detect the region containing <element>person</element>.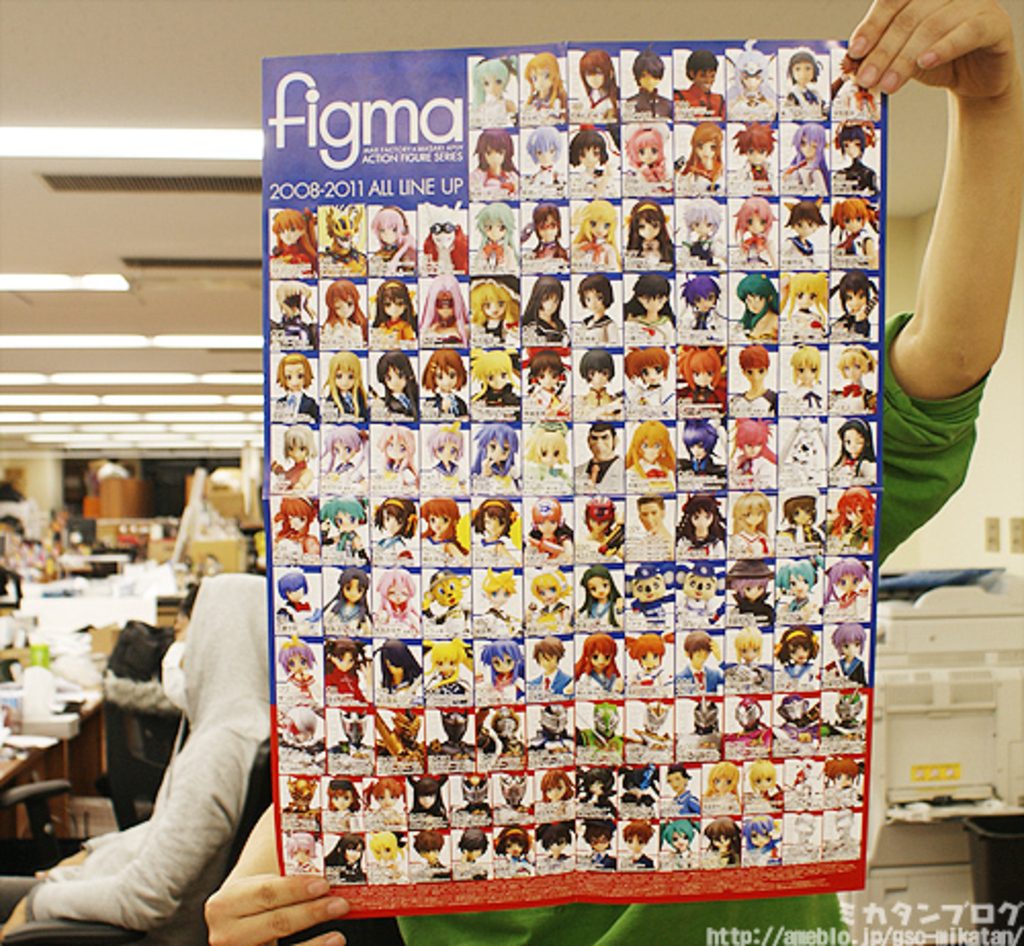
[x1=737, y1=694, x2=770, y2=745].
